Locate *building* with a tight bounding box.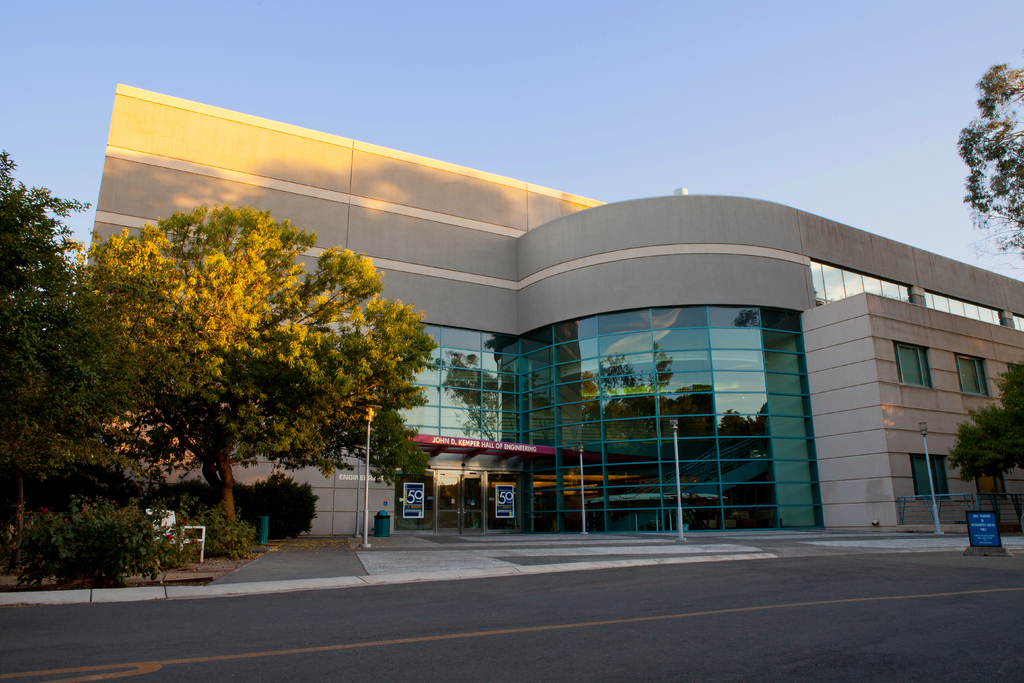
region(79, 85, 1023, 527).
